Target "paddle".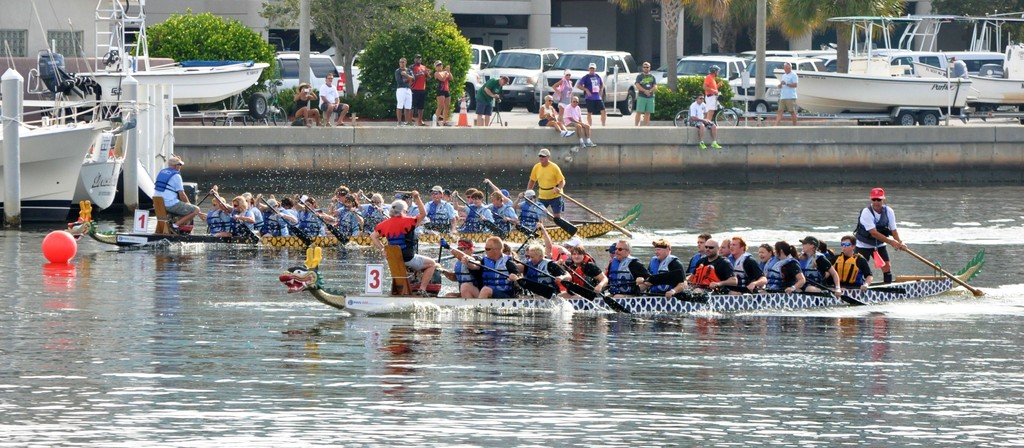
Target region: <bbox>897, 273, 948, 283</bbox>.
